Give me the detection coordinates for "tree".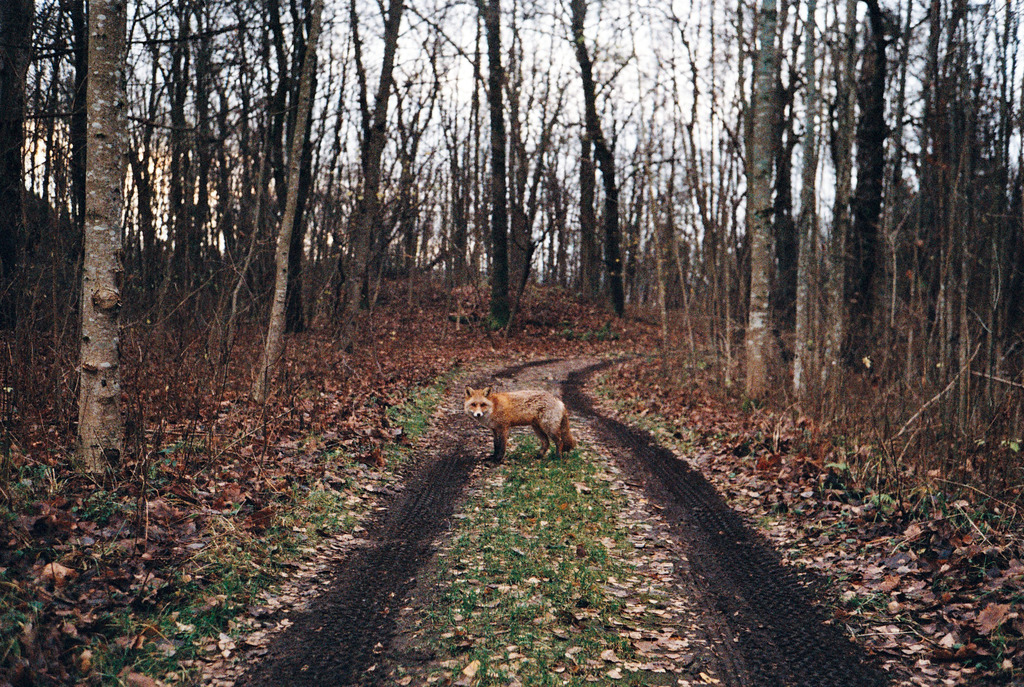
856/0/931/368.
